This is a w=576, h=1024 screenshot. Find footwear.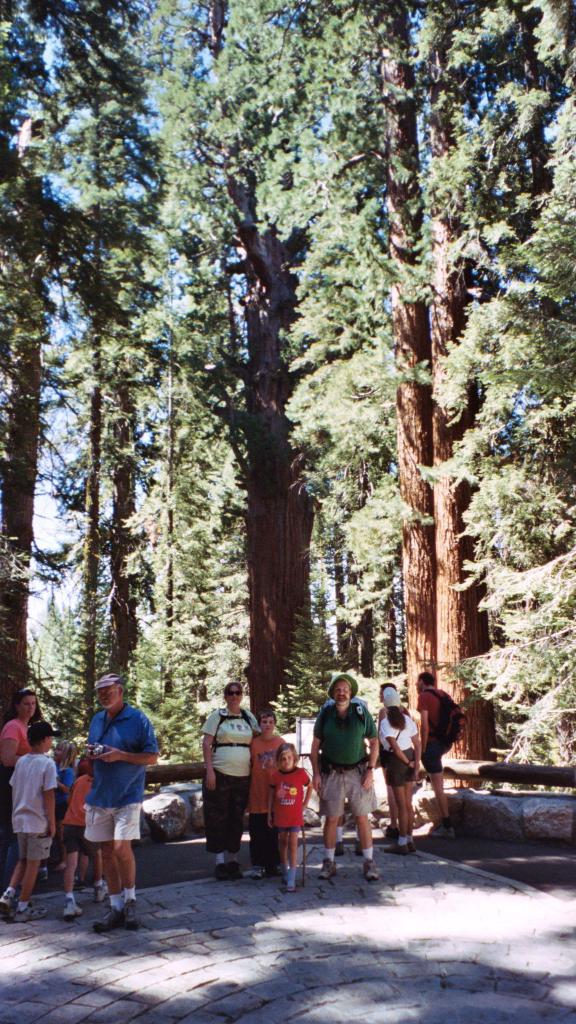
Bounding box: x1=333, y1=841, x2=347, y2=855.
